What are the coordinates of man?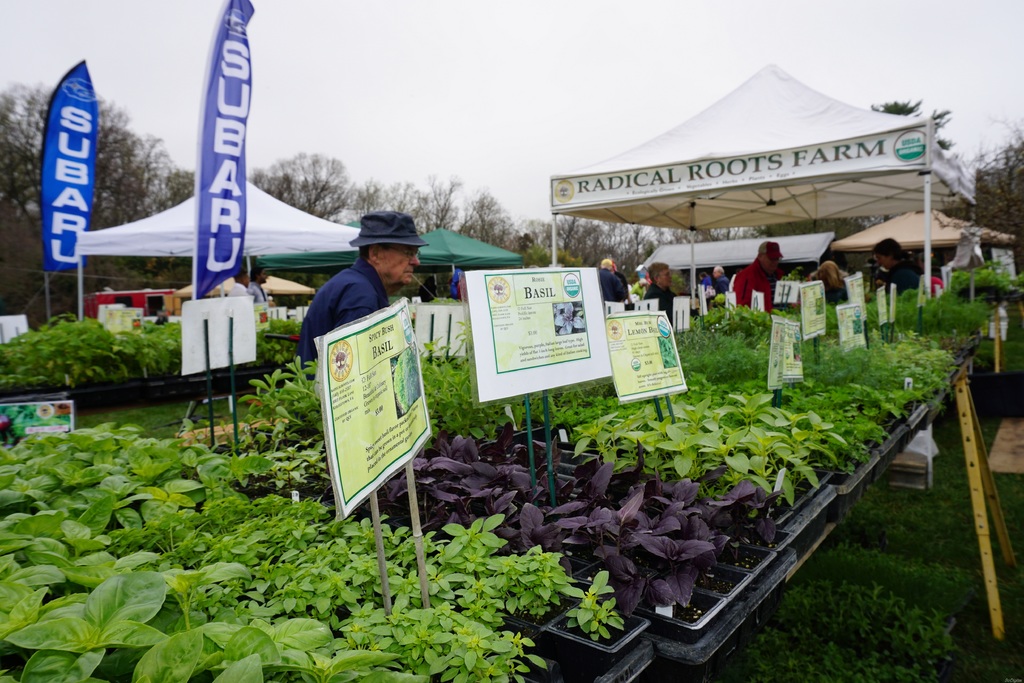
(250, 263, 267, 304).
